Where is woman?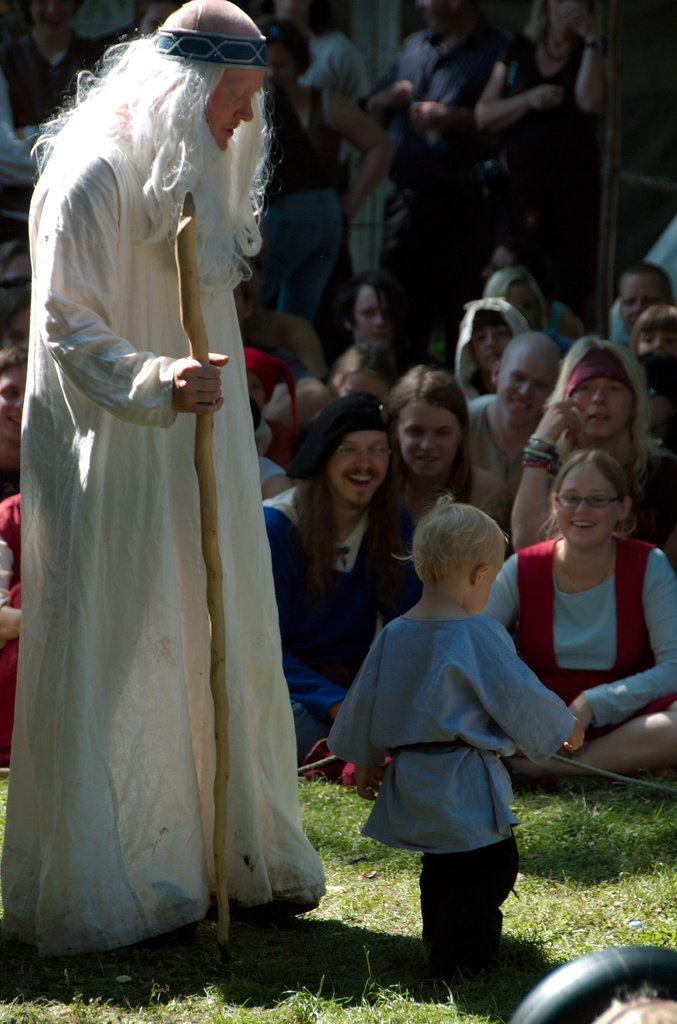
330, 342, 398, 394.
